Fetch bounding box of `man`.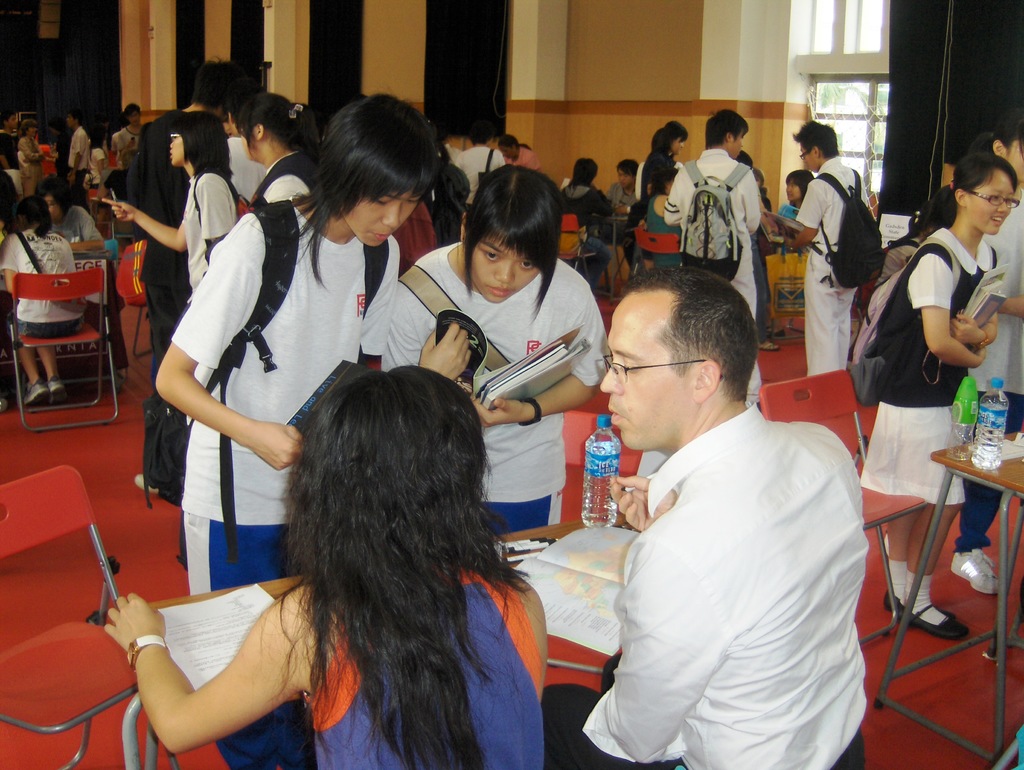
Bbox: Rect(132, 59, 250, 364).
